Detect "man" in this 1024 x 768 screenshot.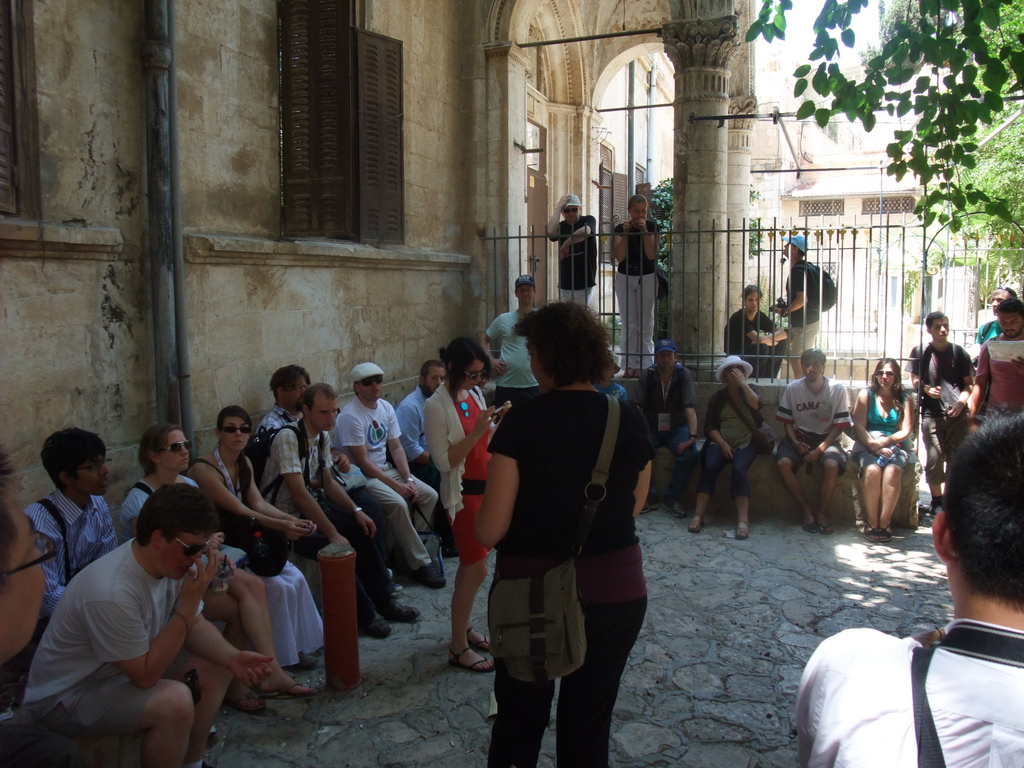
Detection: <bbox>721, 283, 790, 382</bbox>.
